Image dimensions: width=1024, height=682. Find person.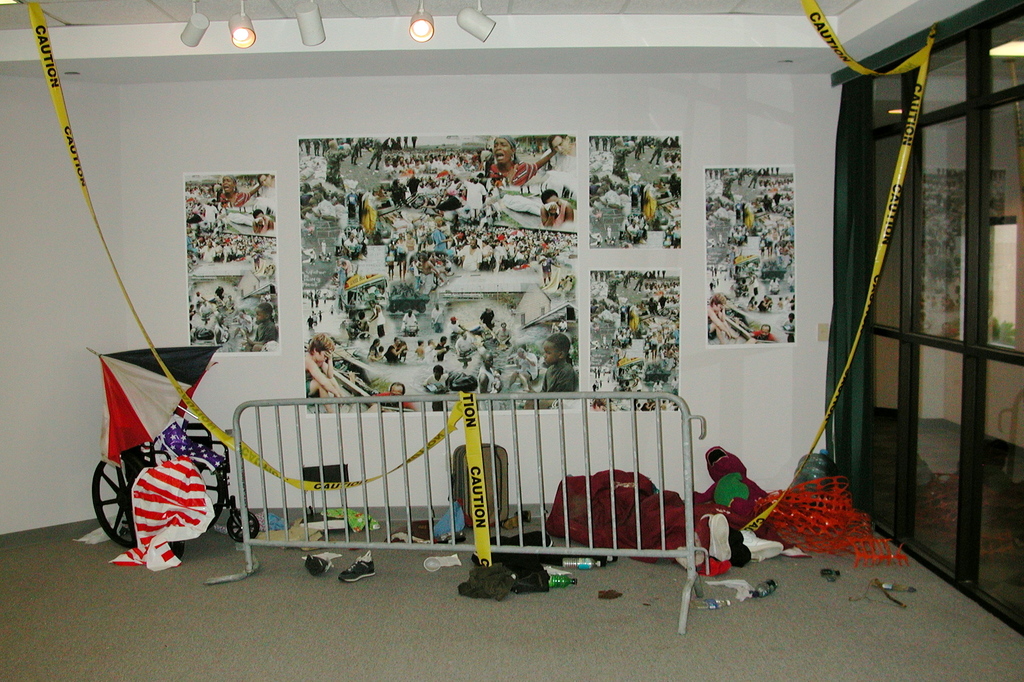
BBox(450, 223, 554, 270).
